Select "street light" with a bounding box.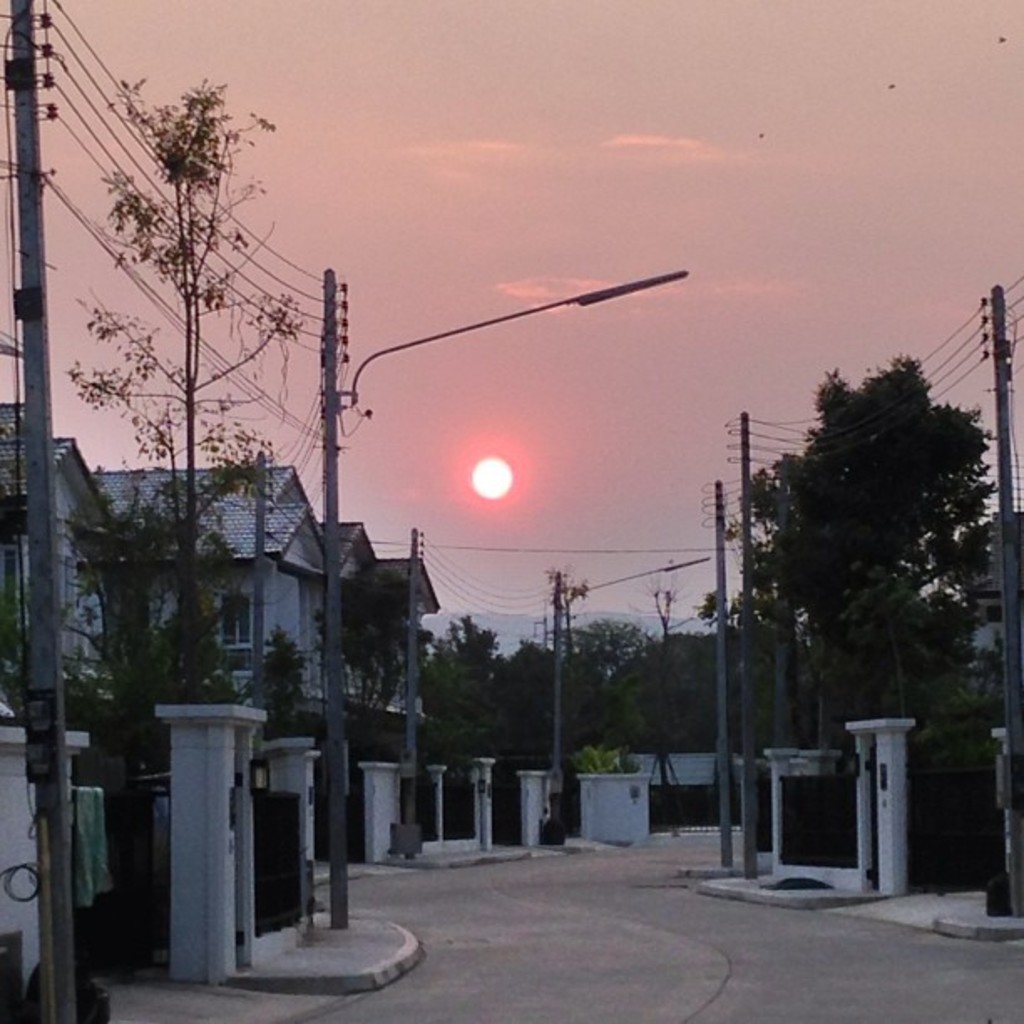
(542, 549, 719, 848).
